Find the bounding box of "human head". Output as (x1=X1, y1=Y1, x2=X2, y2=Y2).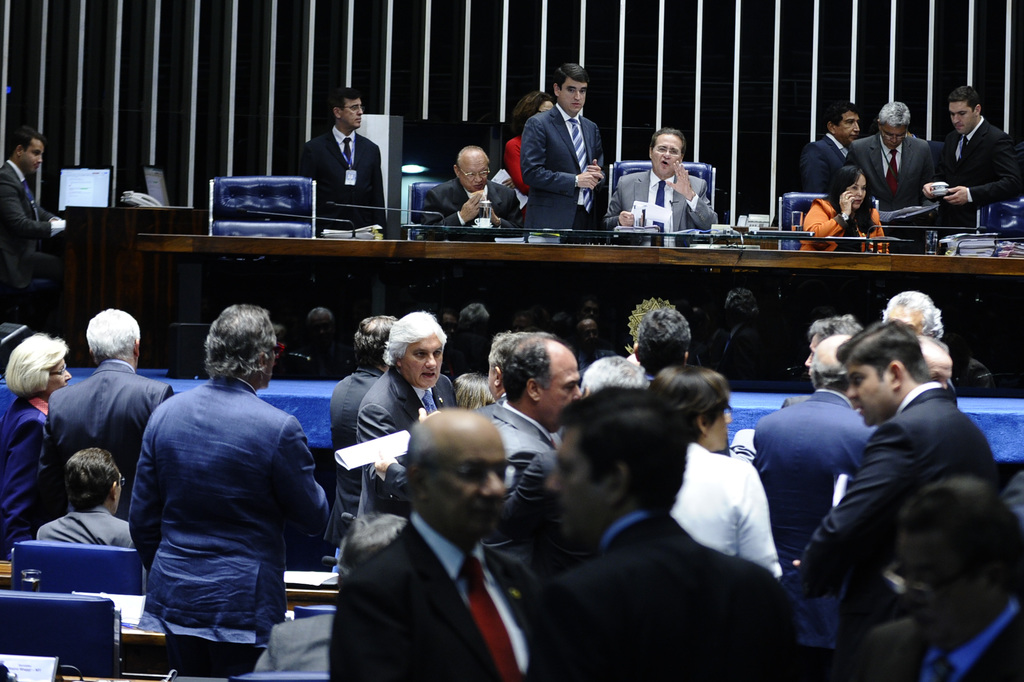
(x1=892, y1=478, x2=1023, y2=651).
